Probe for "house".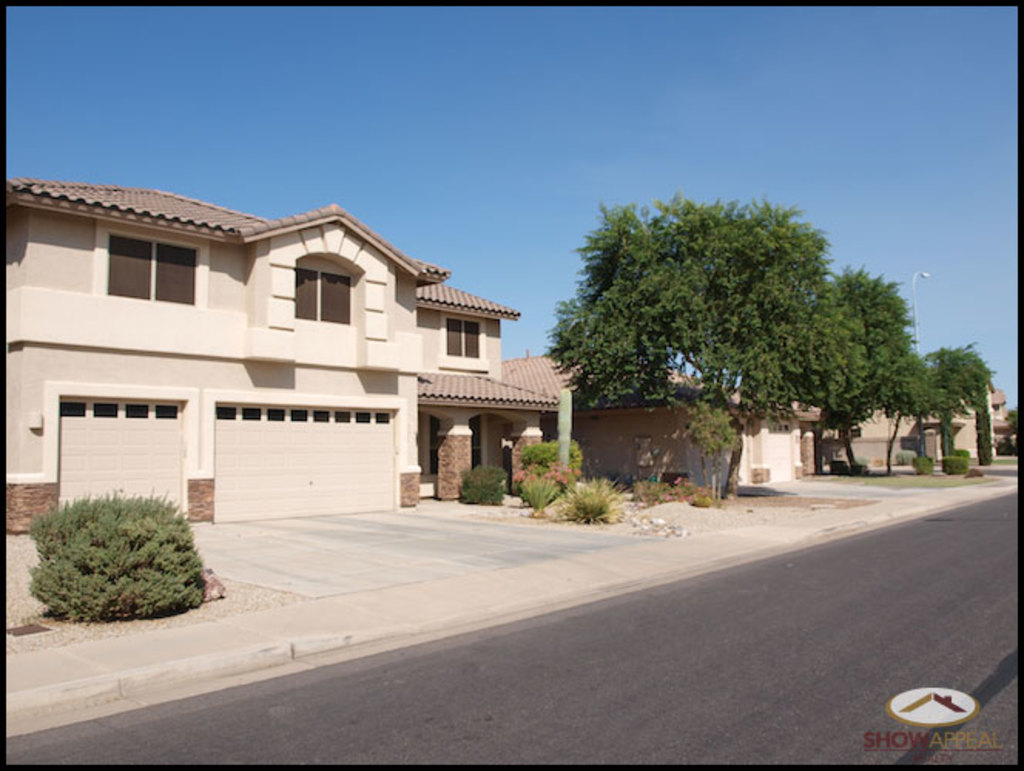
Probe result: {"x1": 0, "y1": 183, "x2": 566, "y2": 534}.
